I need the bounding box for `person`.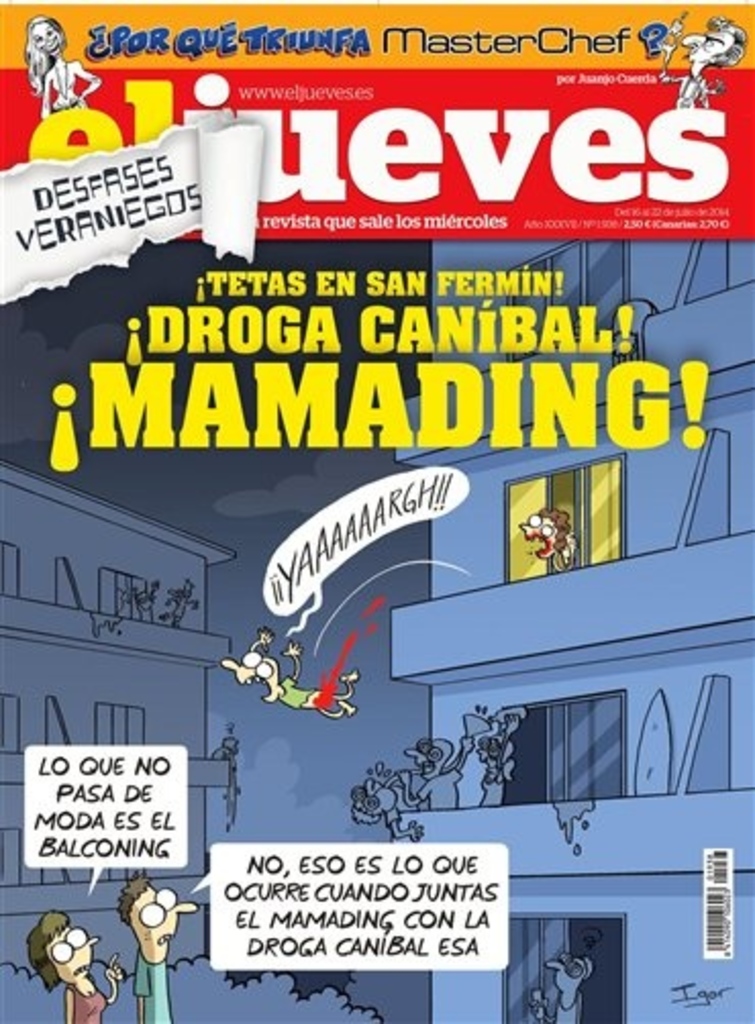
Here it is: {"x1": 528, "y1": 951, "x2": 592, "y2": 1022}.
